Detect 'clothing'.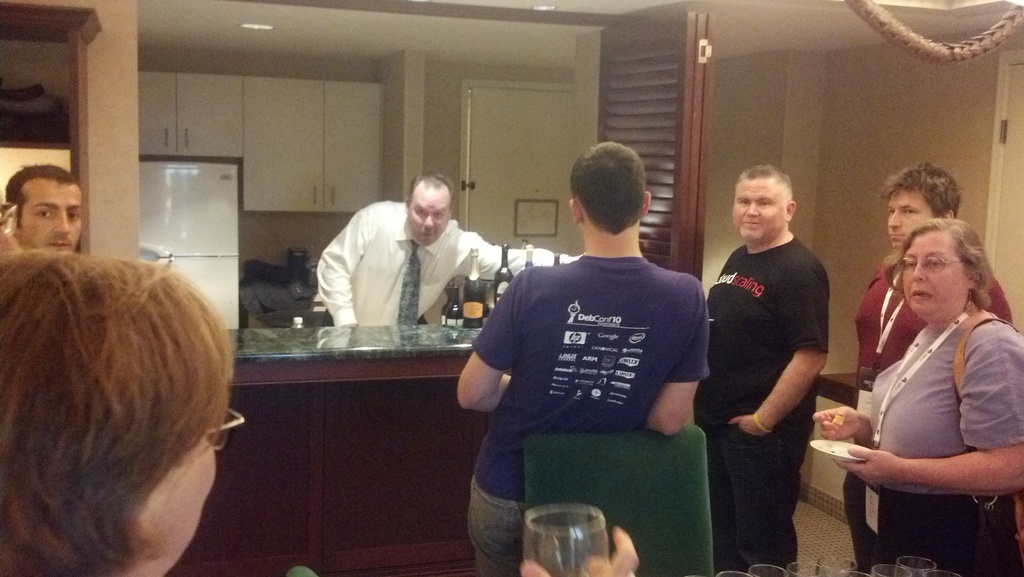
Detected at locate(870, 305, 1023, 576).
